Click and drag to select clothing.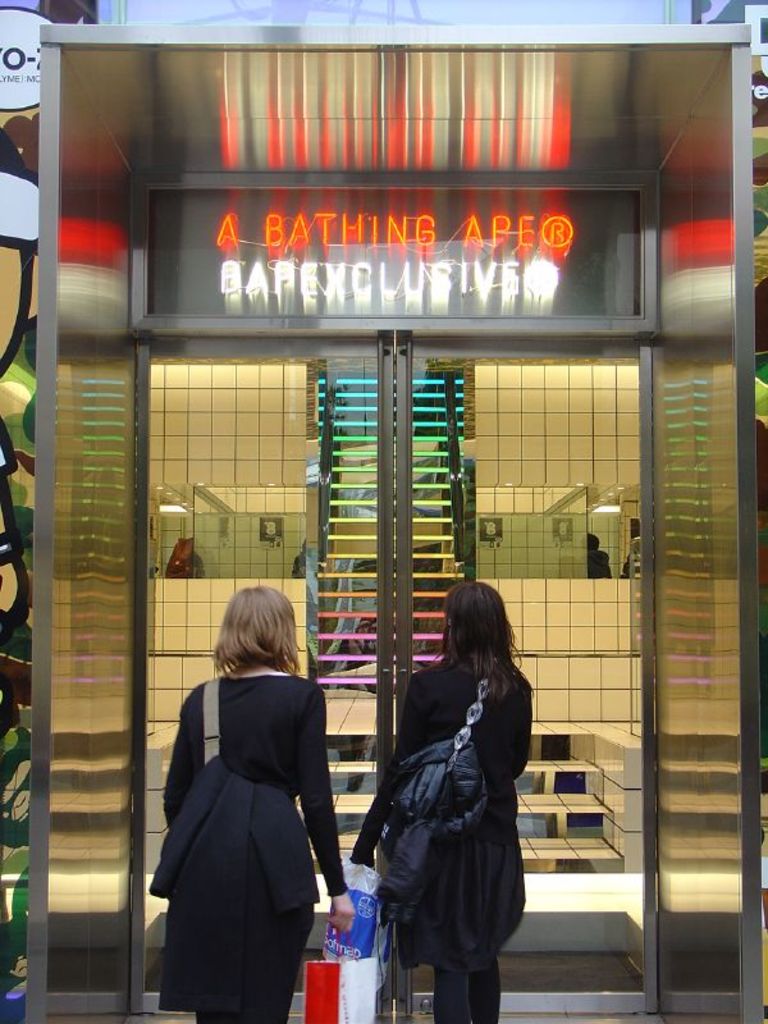
Selection: bbox=[390, 648, 538, 1023].
